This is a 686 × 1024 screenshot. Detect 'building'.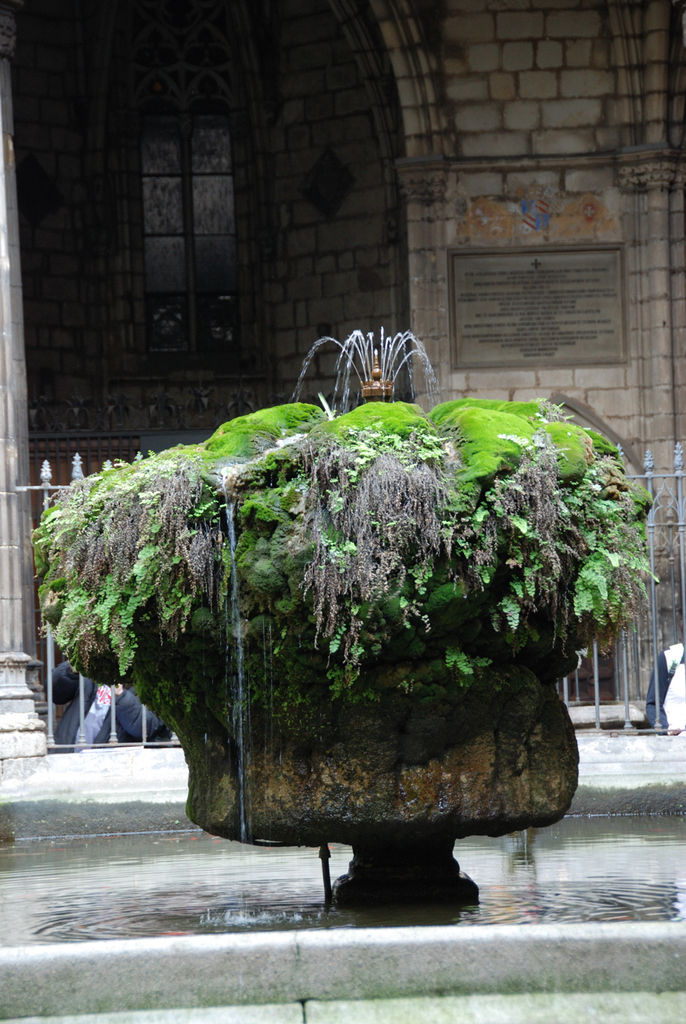
{"left": 0, "top": 0, "right": 685, "bottom": 764}.
